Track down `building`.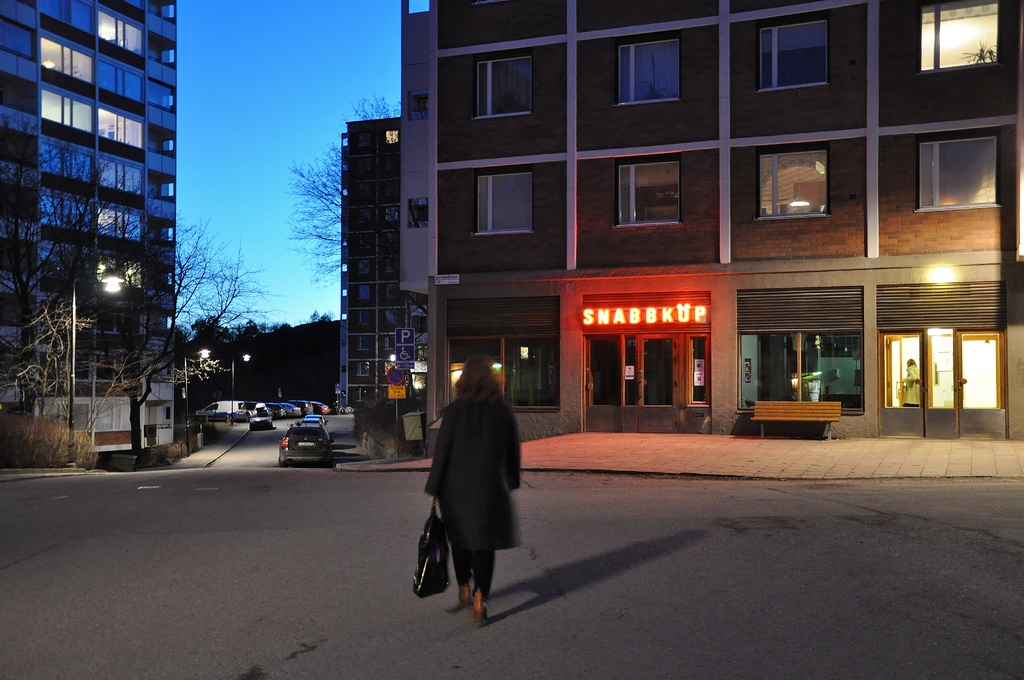
Tracked to [x1=343, y1=0, x2=1023, y2=418].
